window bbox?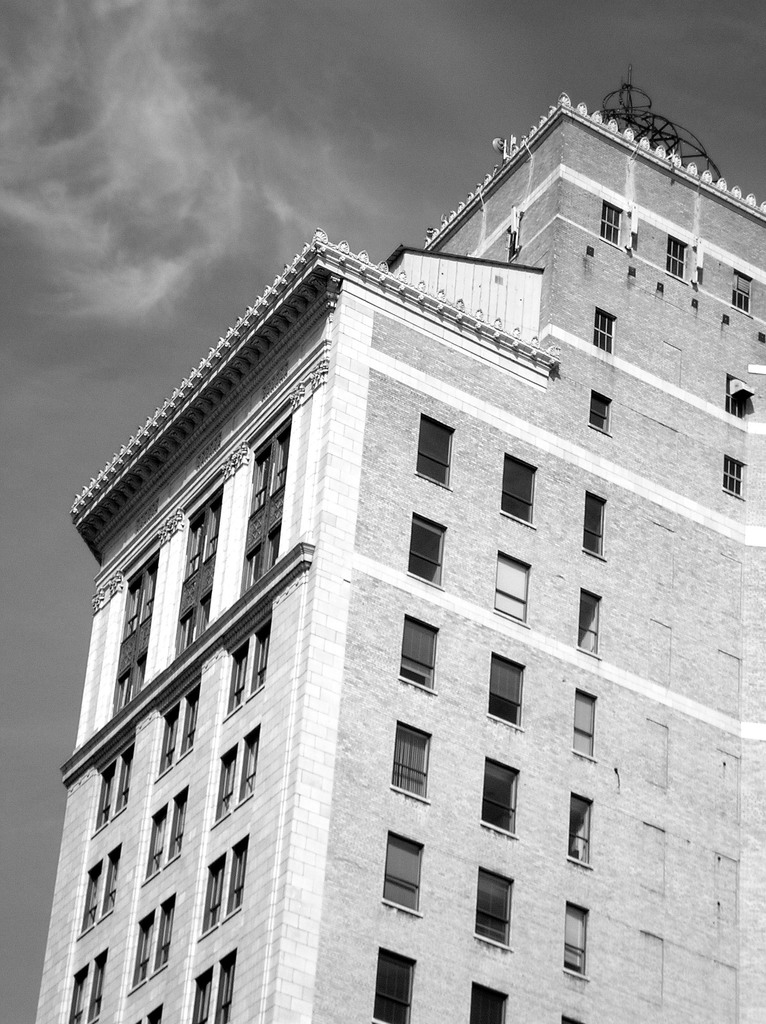
{"x1": 127, "y1": 888, "x2": 175, "y2": 991}
